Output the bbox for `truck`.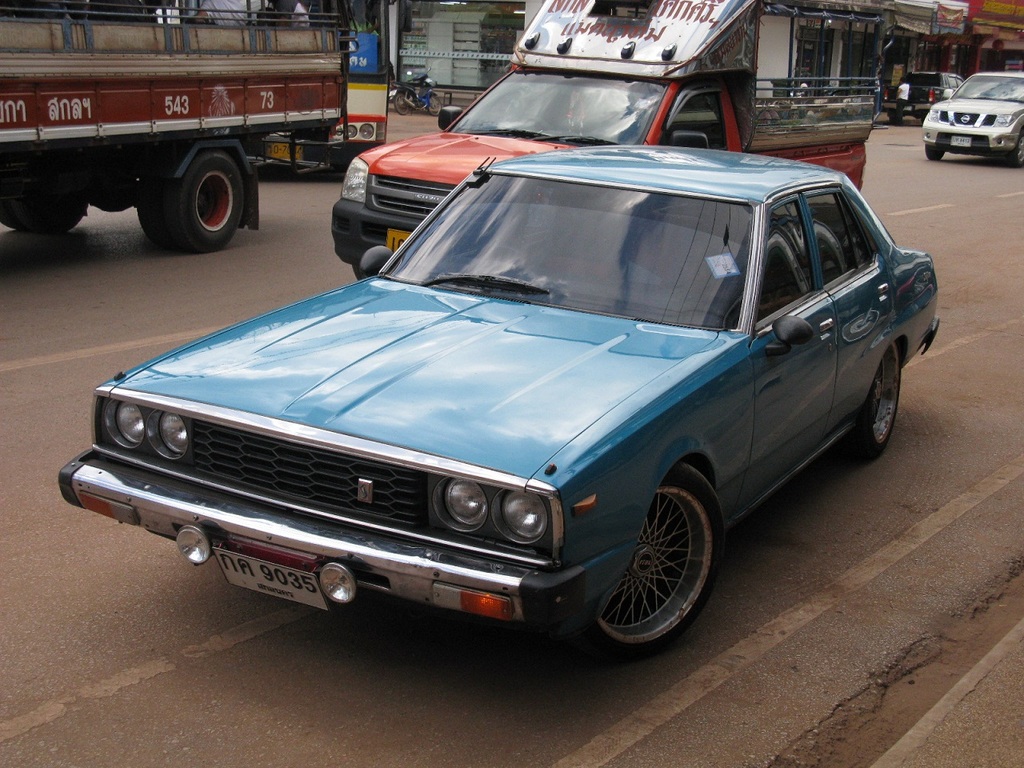
pyautogui.locateOnScreen(233, 0, 398, 182).
